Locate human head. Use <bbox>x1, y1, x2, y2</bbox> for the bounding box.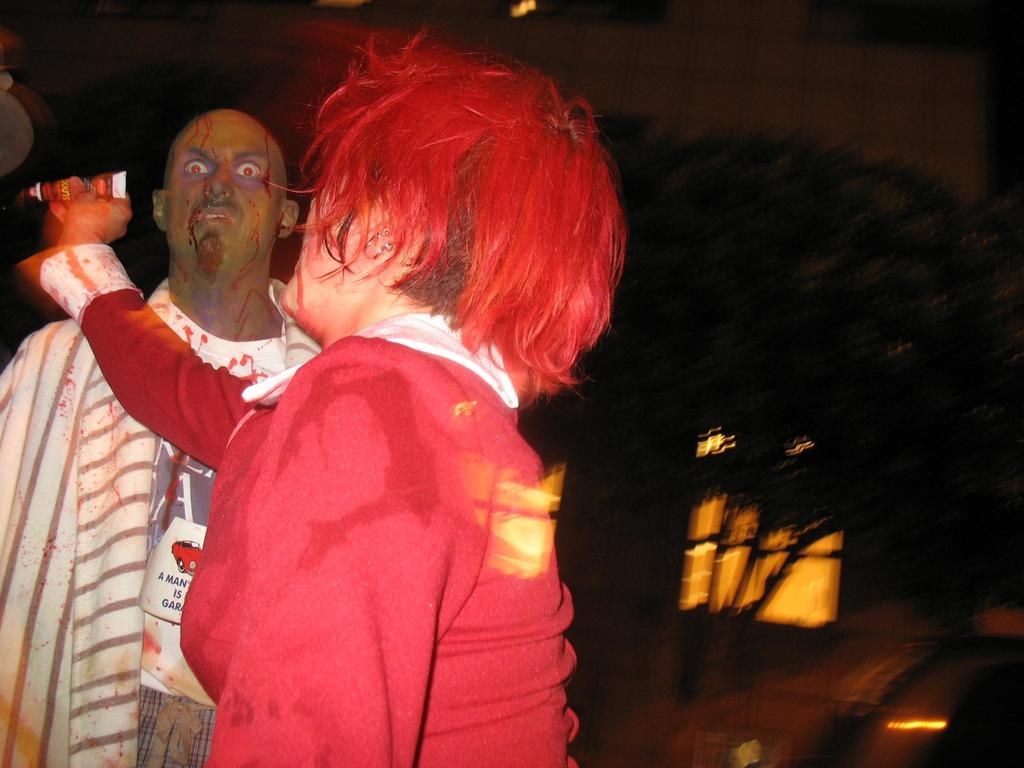
<bbox>284, 38, 622, 378</bbox>.
